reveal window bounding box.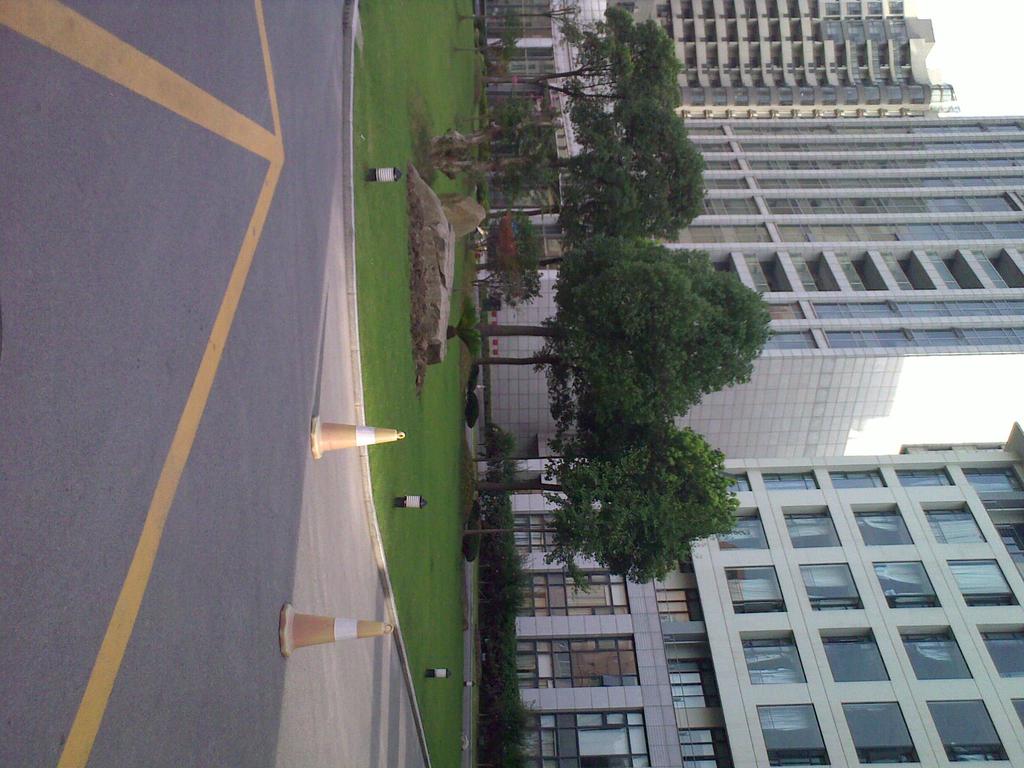
Revealed: x1=764 y1=465 x2=825 y2=497.
